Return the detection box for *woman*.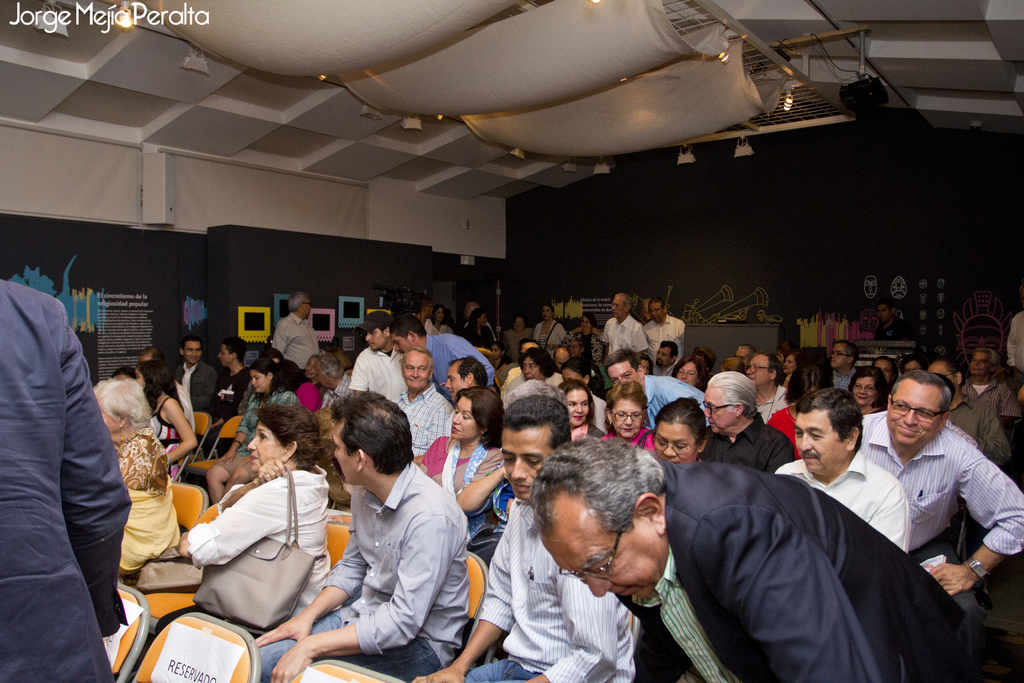
region(652, 397, 708, 466).
